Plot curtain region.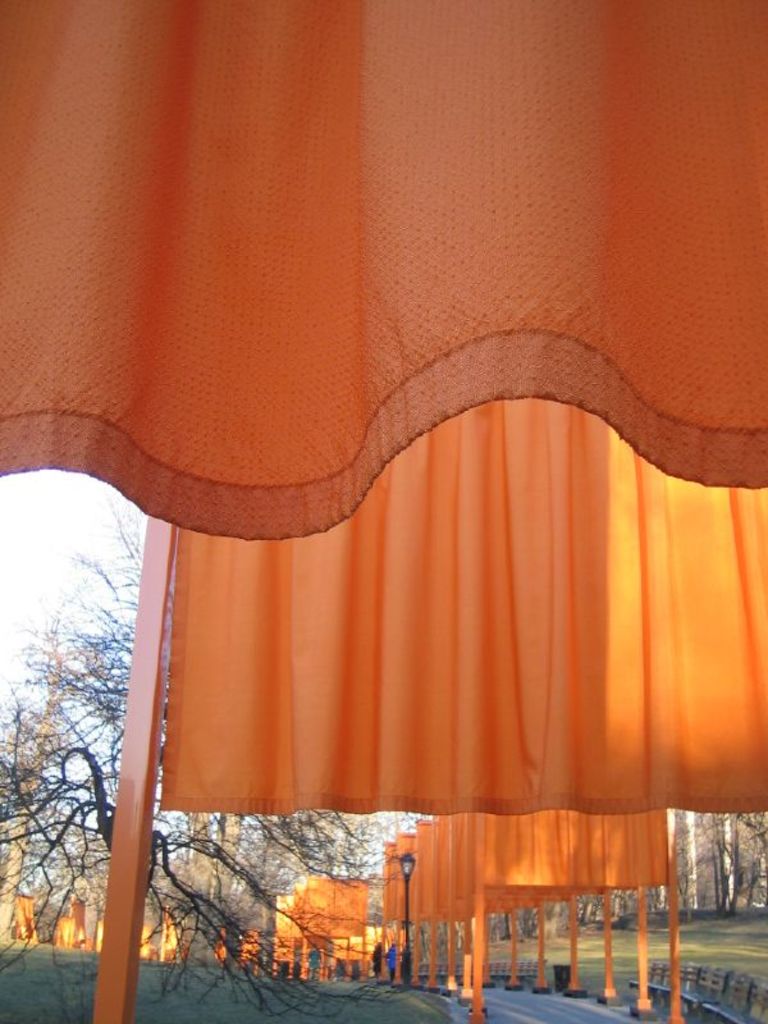
Plotted at crop(416, 823, 466, 914).
